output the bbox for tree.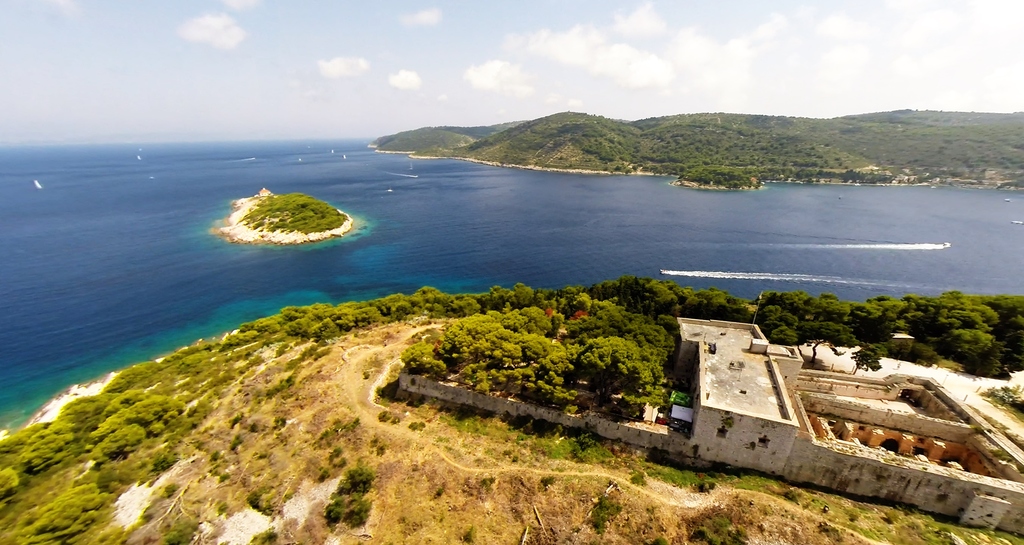
566,334,655,414.
